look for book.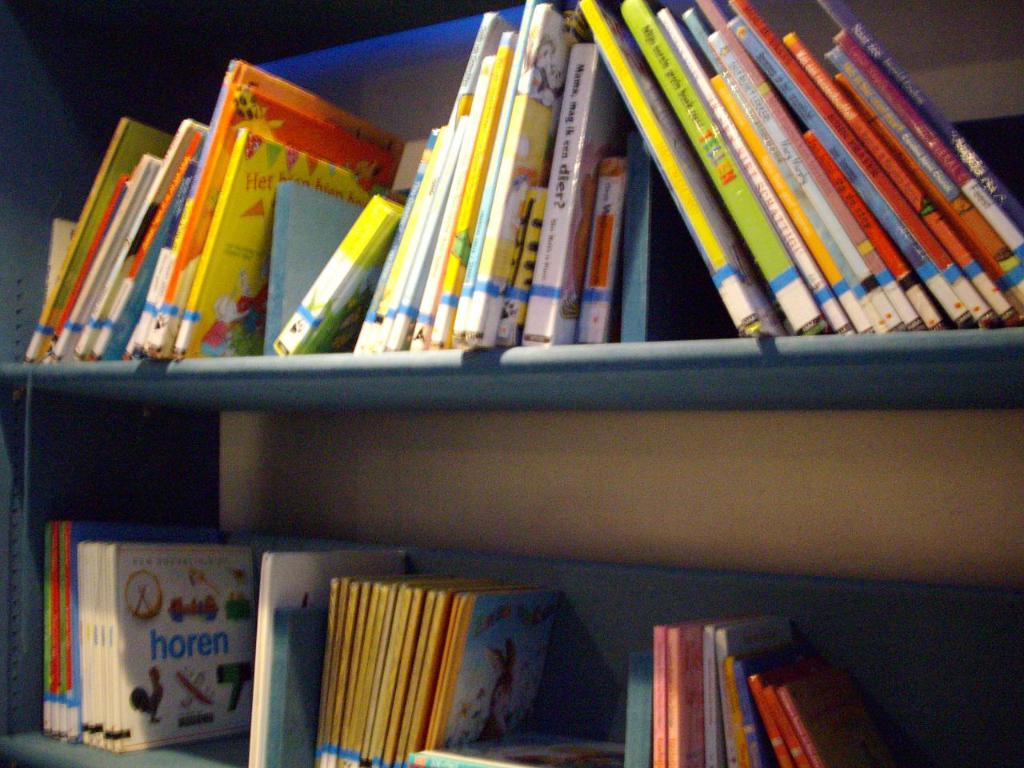
Found: x1=269, y1=197, x2=410, y2=351.
